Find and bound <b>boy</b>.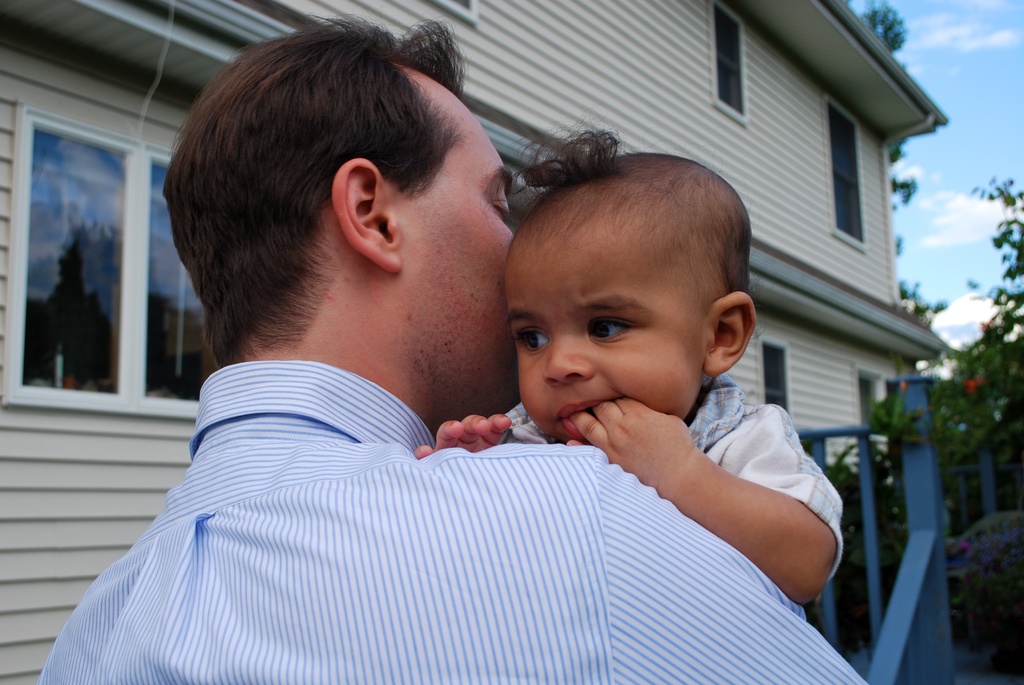
Bound: {"x1": 407, "y1": 141, "x2": 849, "y2": 604}.
